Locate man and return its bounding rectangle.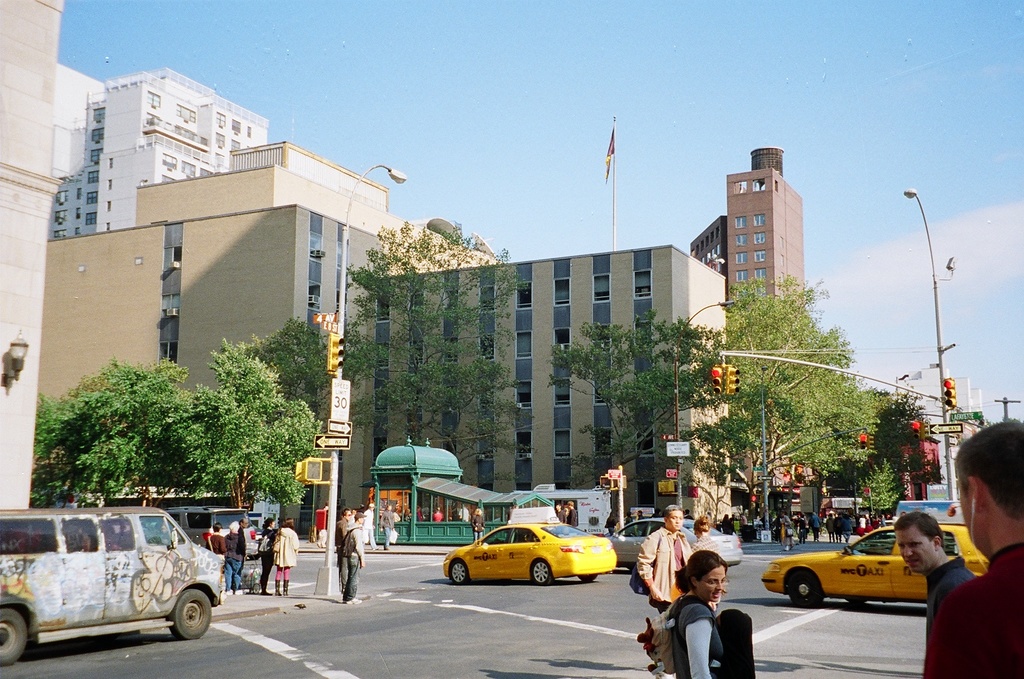
box(333, 506, 353, 591).
